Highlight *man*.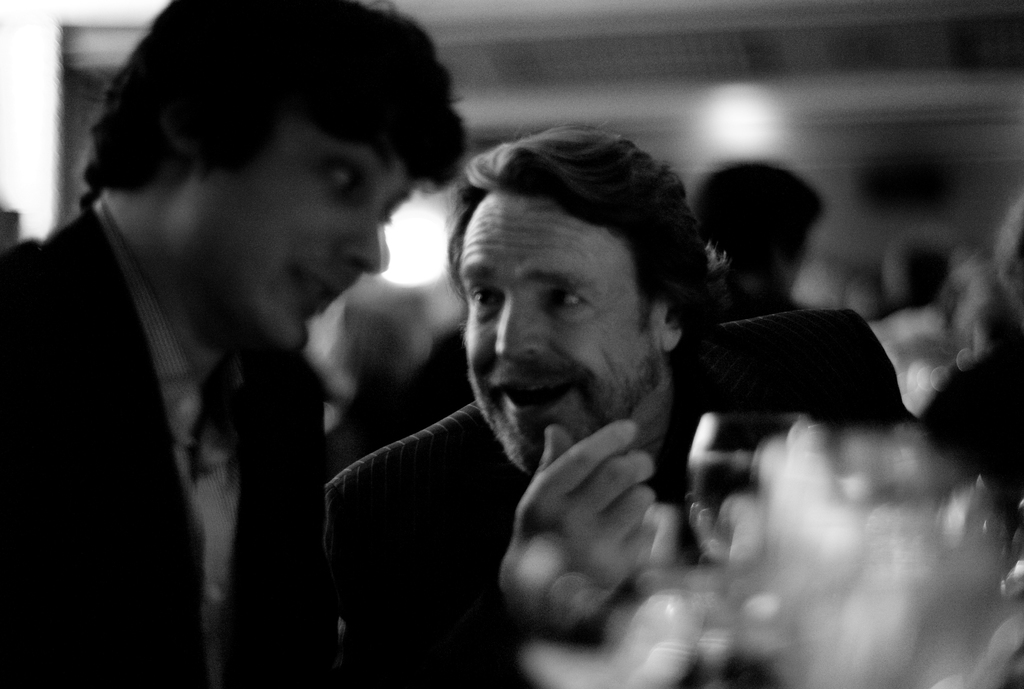
Highlighted region: (0,3,468,680).
